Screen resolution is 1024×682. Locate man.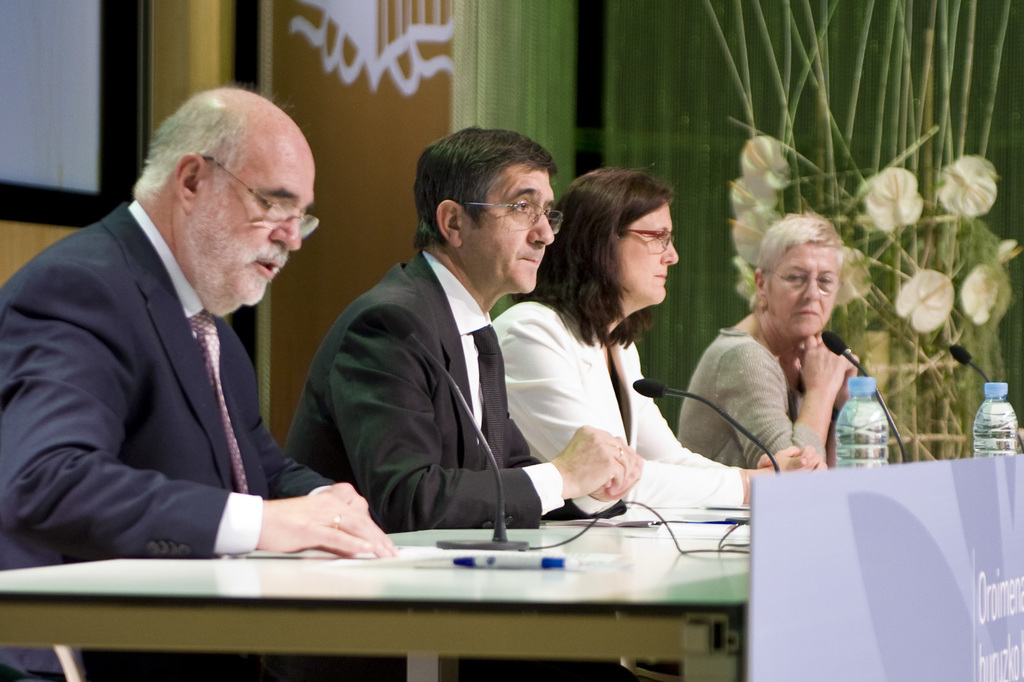
8,78,365,592.
